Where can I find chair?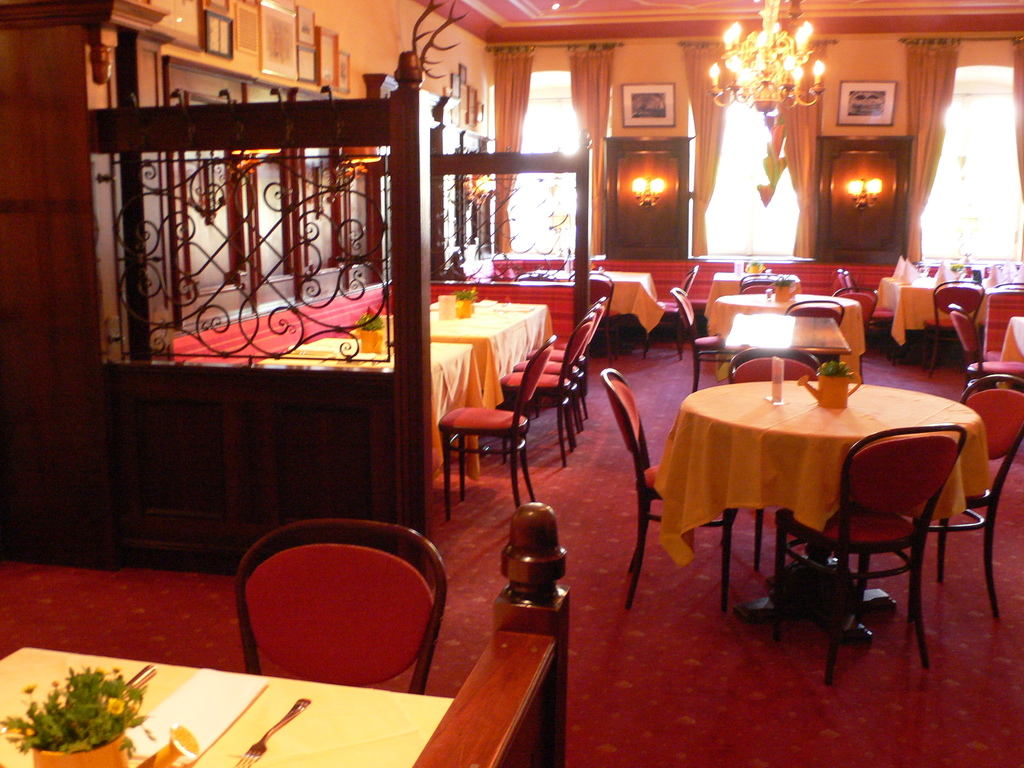
You can find it at {"left": 439, "top": 333, "right": 559, "bottom": 518}.
